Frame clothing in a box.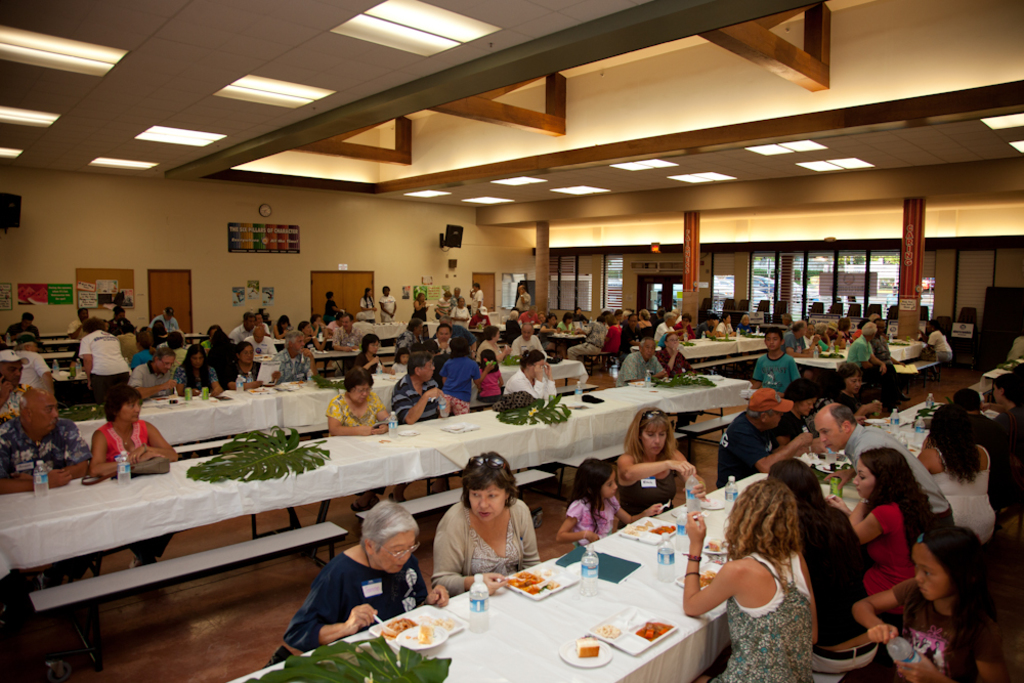
{"left": 354, "top": 349, "right": 381, "bottom": 373}.
